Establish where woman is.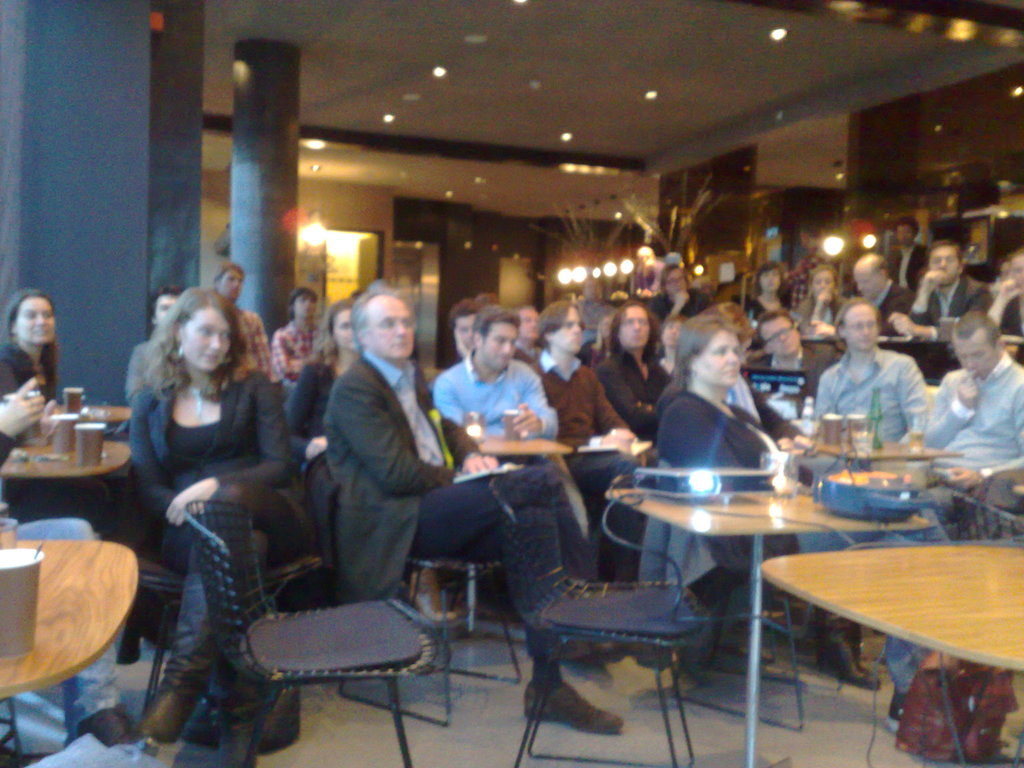
Established at [x1=790, y1=266, x2=845, y2=336].
